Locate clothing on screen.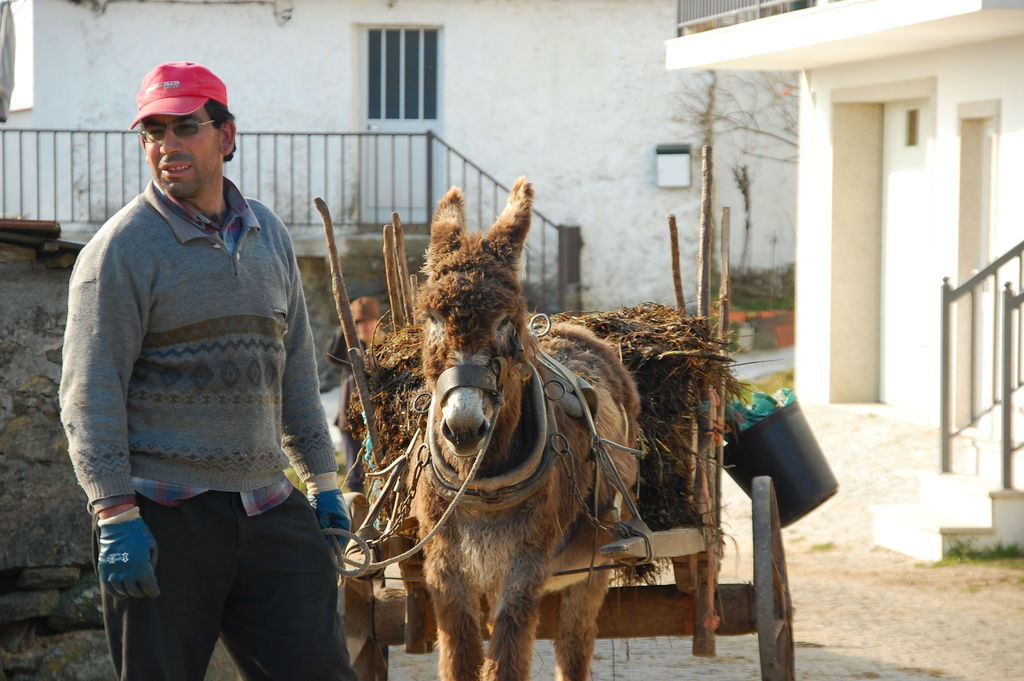
On screen at [left=49, top=122, right=331, bottom=630].
